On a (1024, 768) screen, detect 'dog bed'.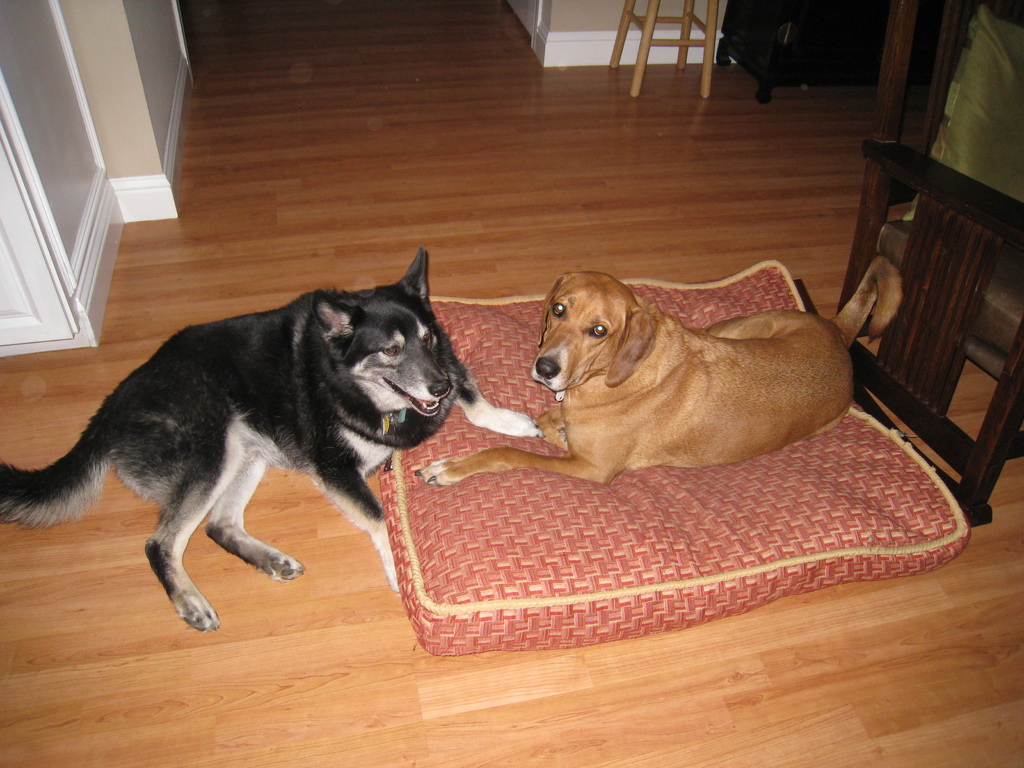
{"x1": 374, "y1": 260, "x2": 972, "y2": 655}.
